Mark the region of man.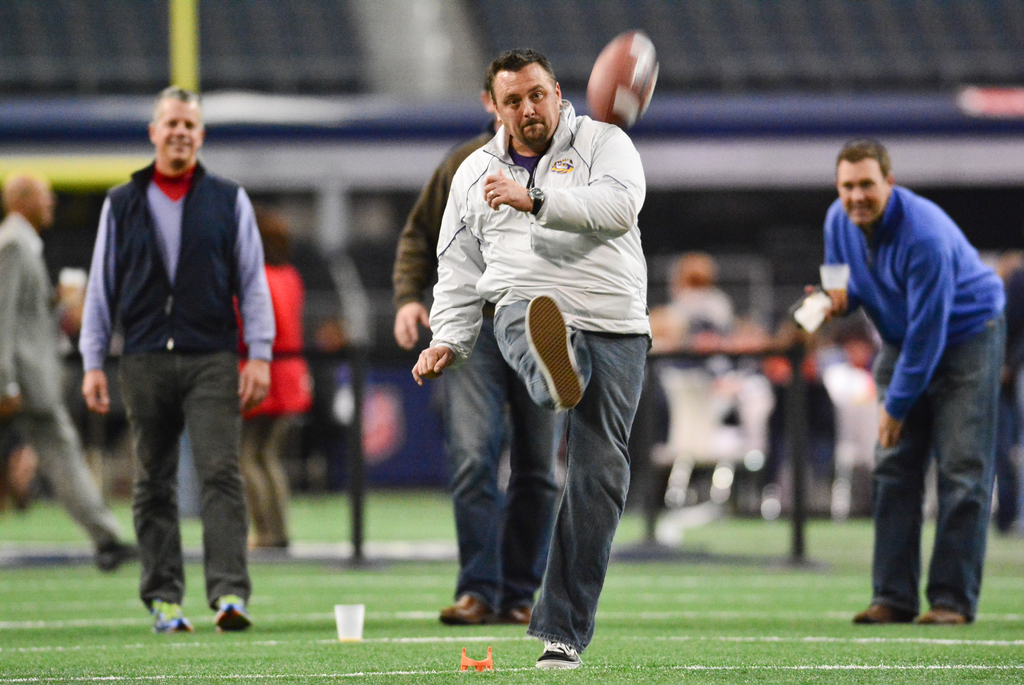
Region: left=389, top=69, right=573, bottom=623.
